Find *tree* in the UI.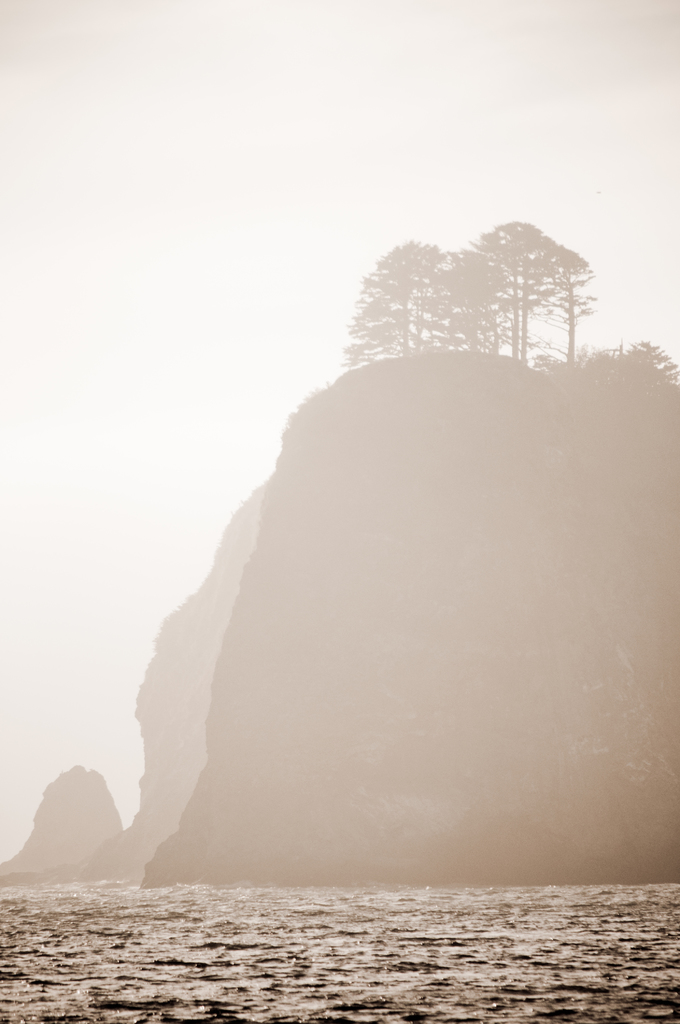
UI element at 343/226/458/364.
